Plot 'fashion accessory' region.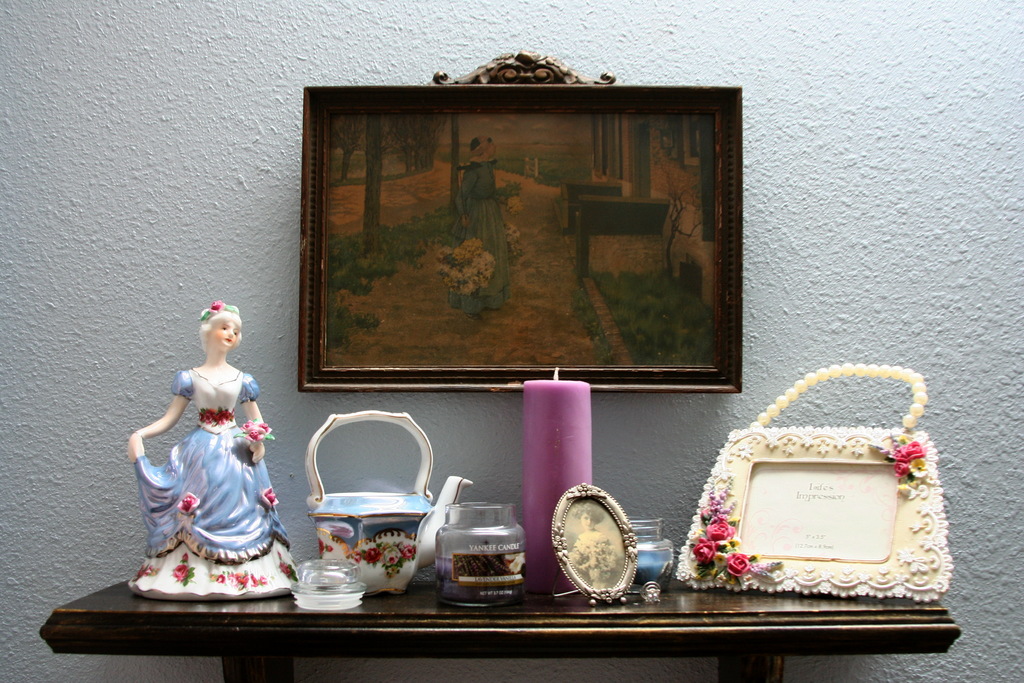
Plotted at {"left": 197, "top": 406, "right": 238, "bottom": 426}.
